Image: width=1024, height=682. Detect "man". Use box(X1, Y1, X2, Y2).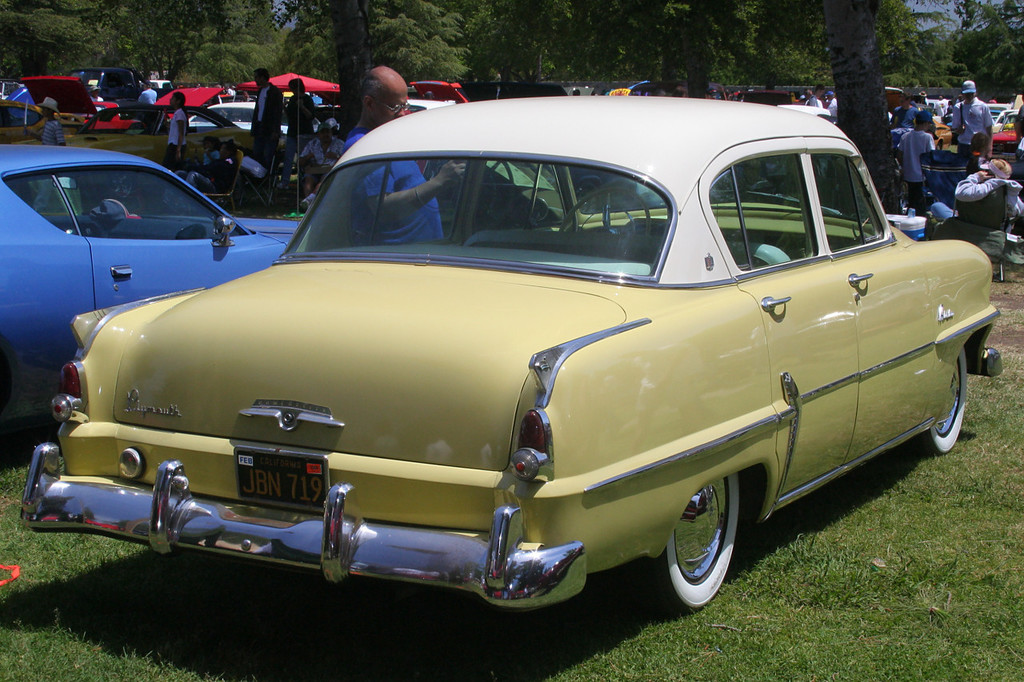
box(342, 66, 463, 240).
